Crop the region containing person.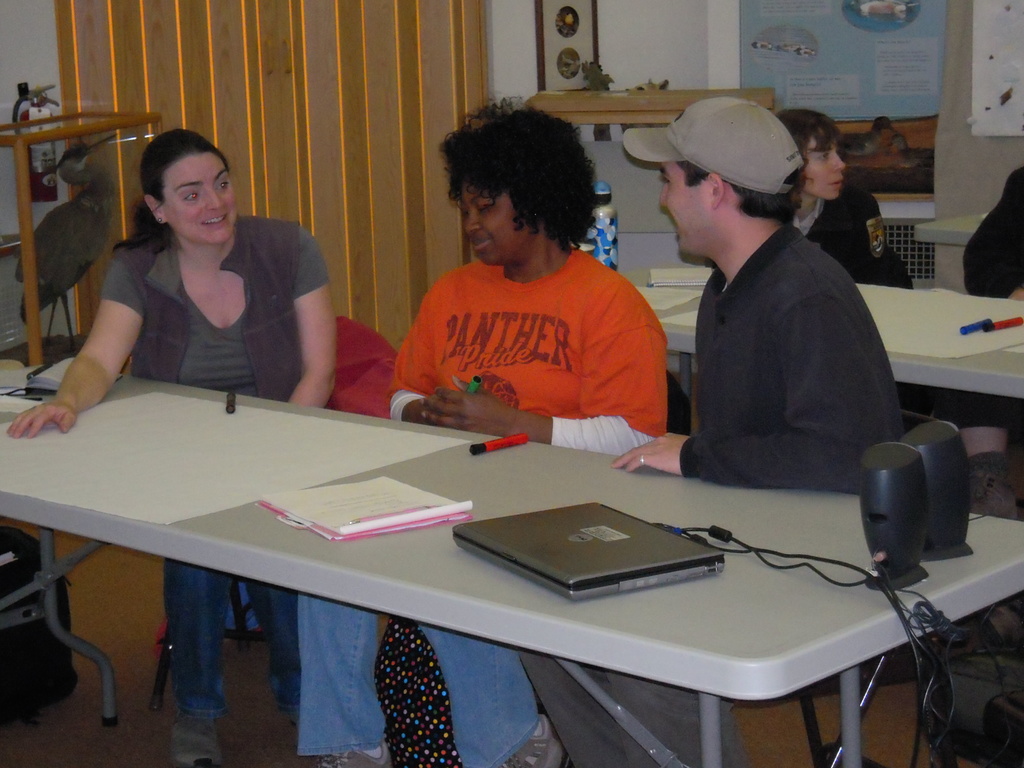
Crop region: <box>774,108,906,288</box>.
